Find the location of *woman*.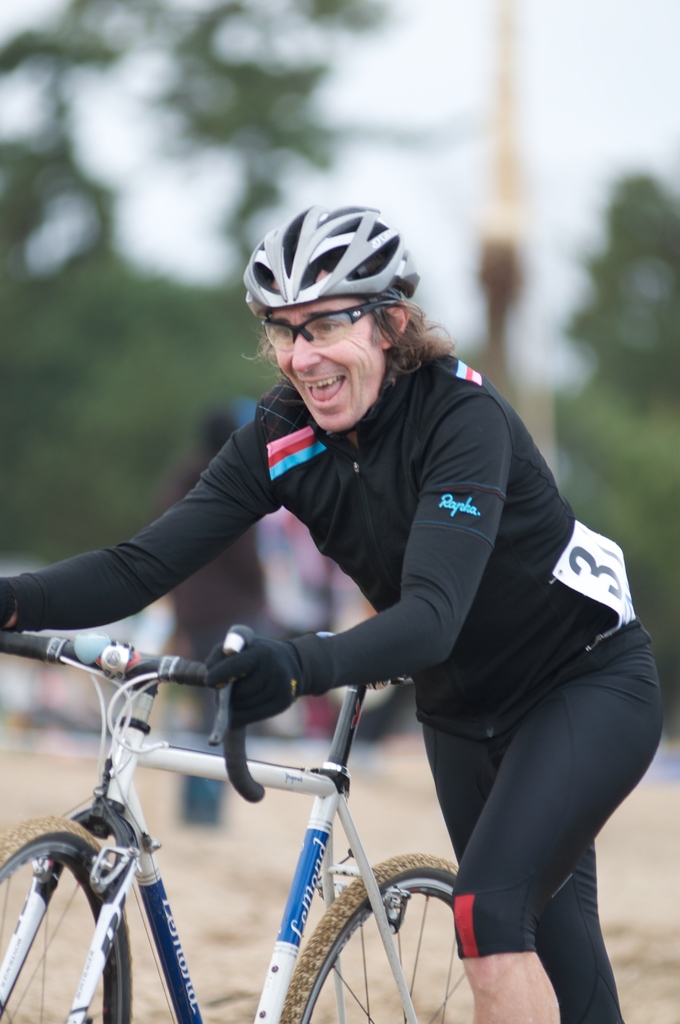
Location: [x1=0, y1=204, x2=663, y2=1023].
